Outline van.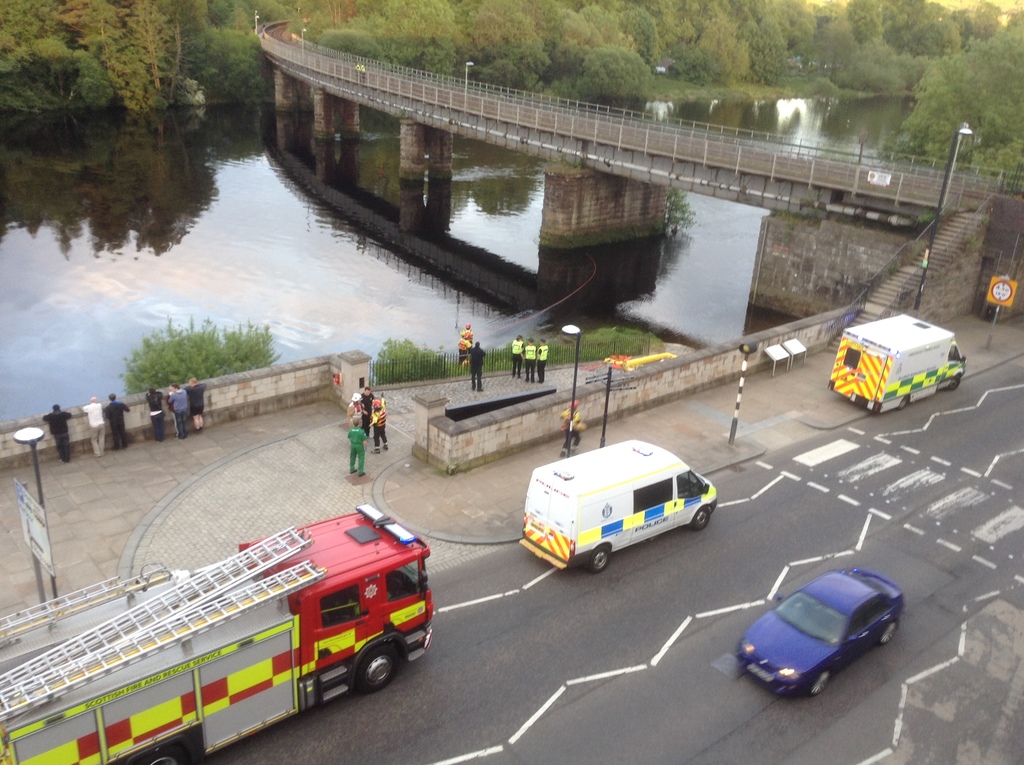
Outline: (x1=828, y1=312, x2=970, y2=415).
